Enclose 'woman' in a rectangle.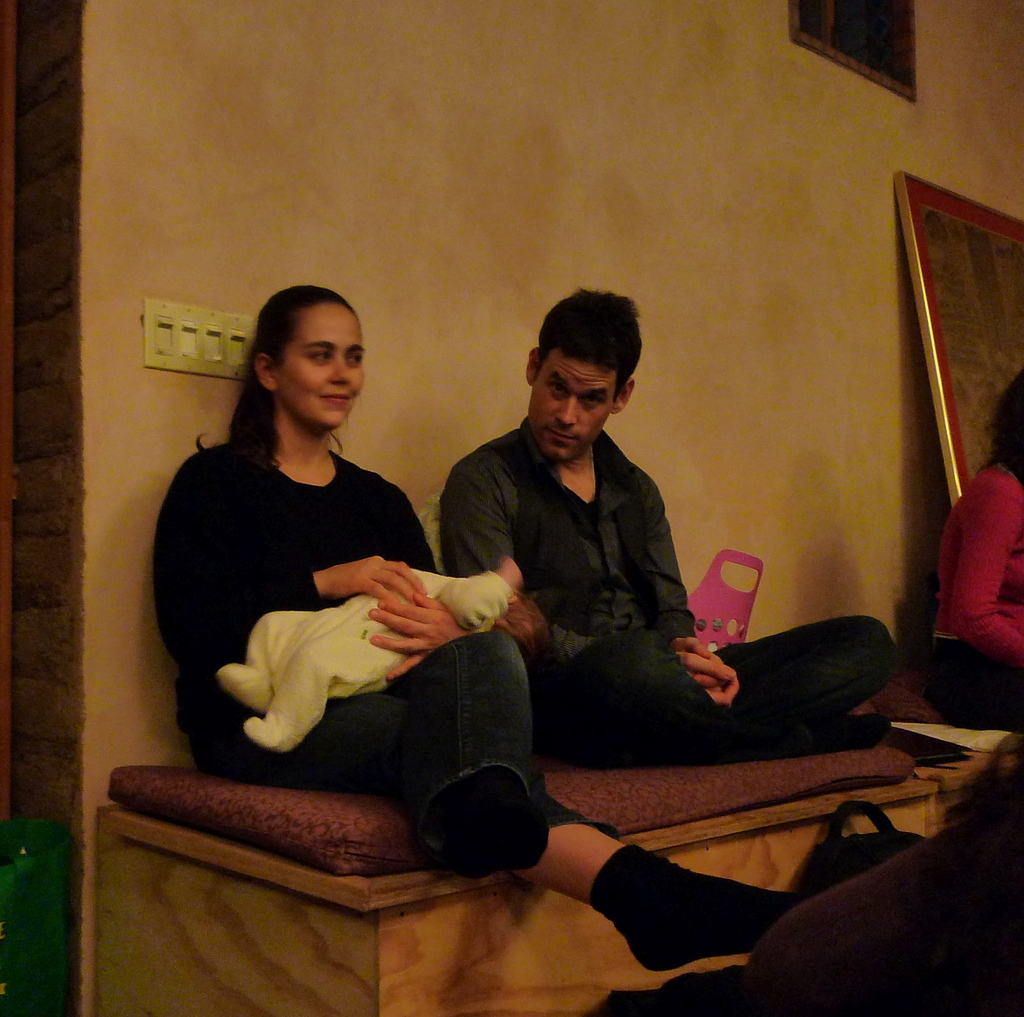
157,275,806,975.
